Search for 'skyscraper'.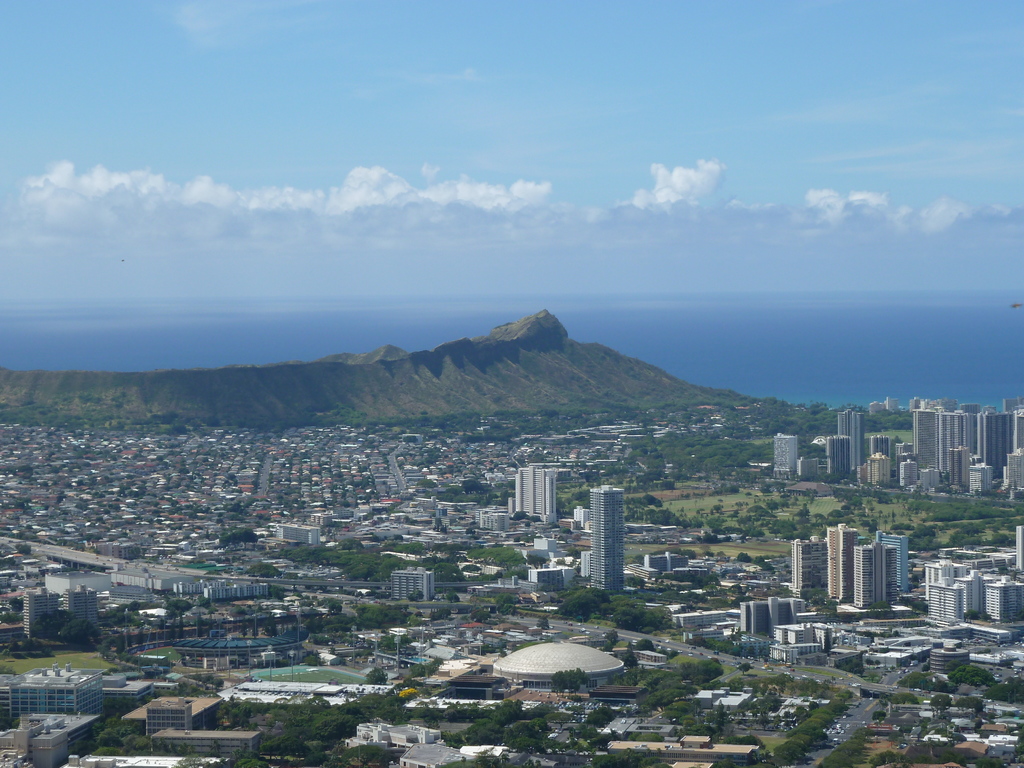
Found at 1011/403/1023/476.
